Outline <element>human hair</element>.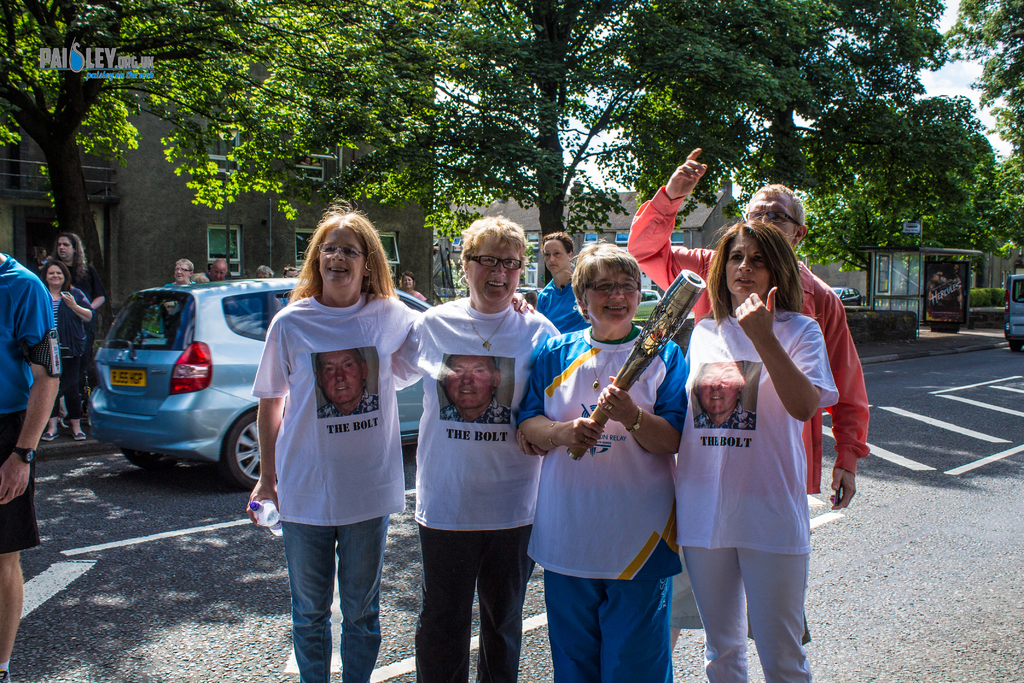
Outline: (696,218,822,321).
